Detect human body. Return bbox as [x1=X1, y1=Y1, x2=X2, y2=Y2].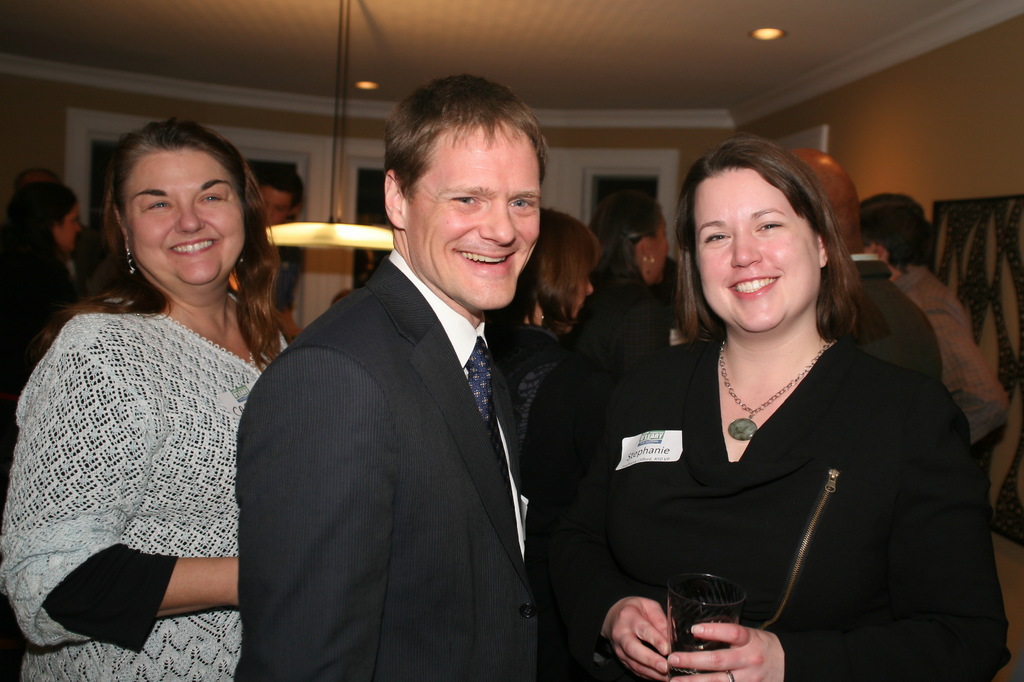
[x1=571, y1=260, x2=671, y2=367].
